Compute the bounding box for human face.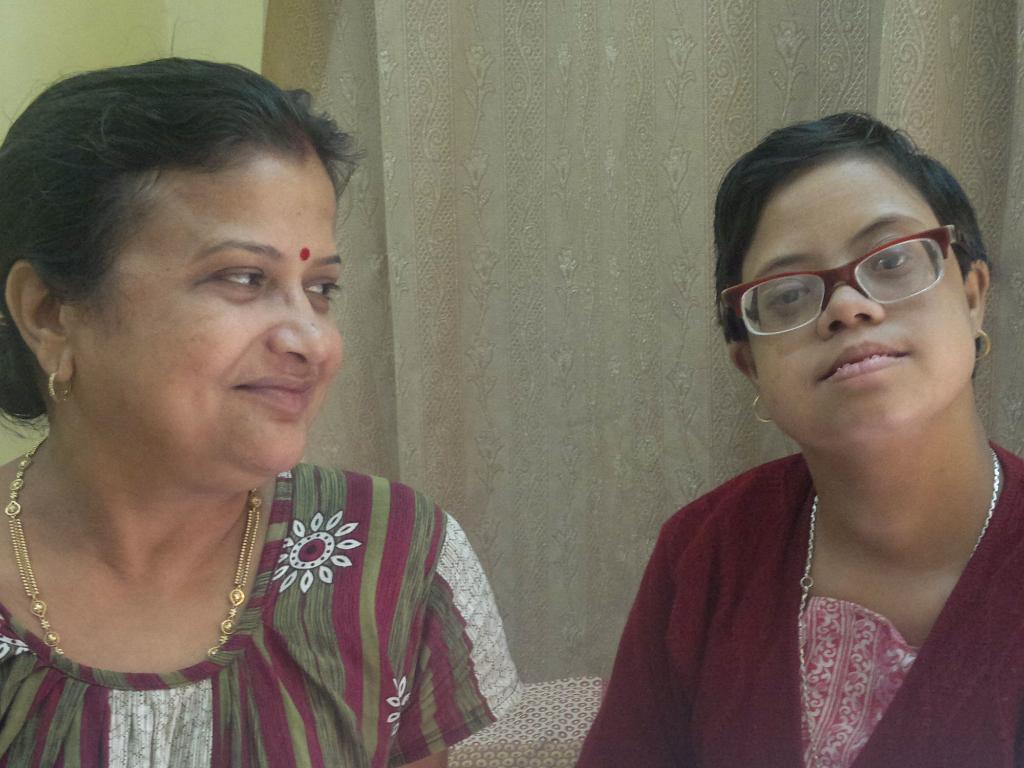
select_region(52, 107, 349, 504).
